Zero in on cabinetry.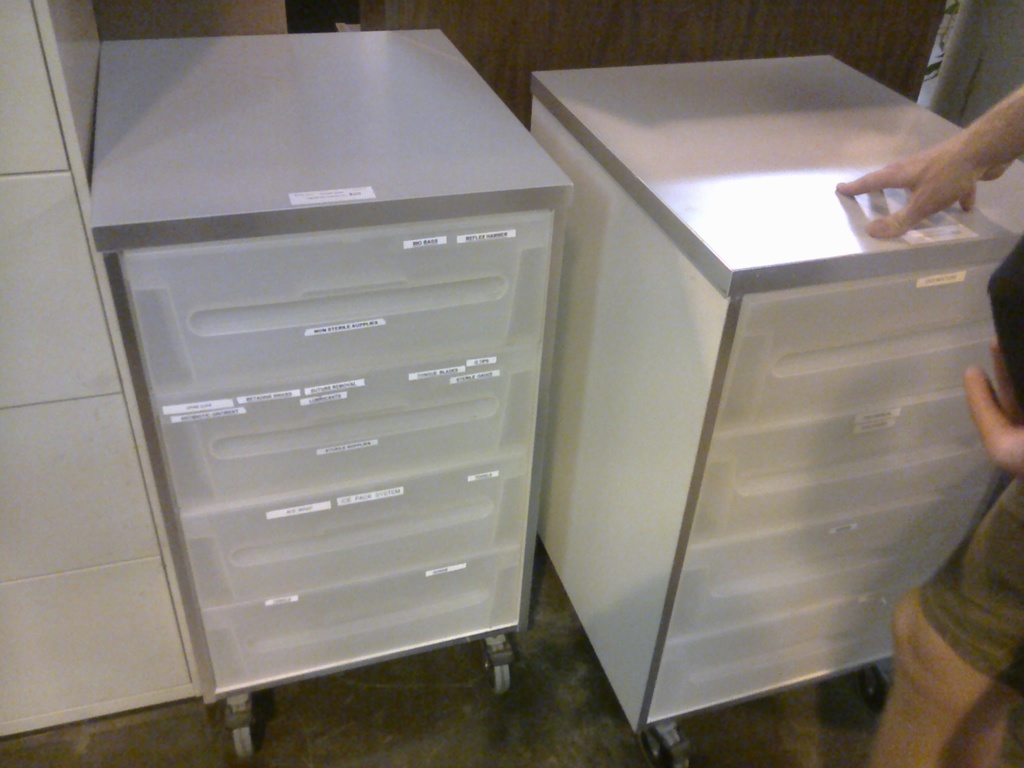
Zeroed in: 530 48 1022 765.
